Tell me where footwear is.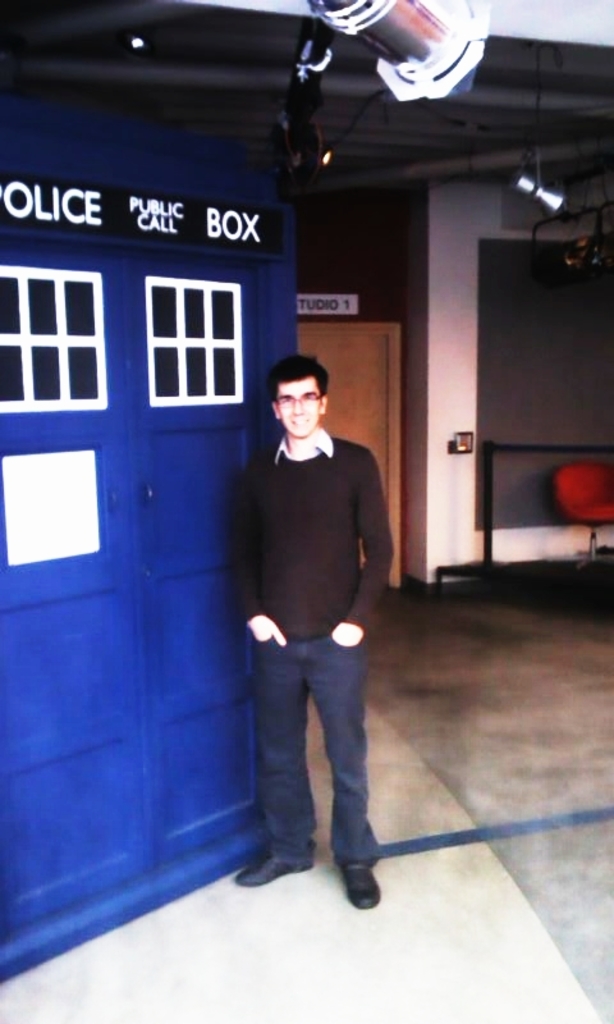
footwear is at locate(228, 851, 315, 888).
